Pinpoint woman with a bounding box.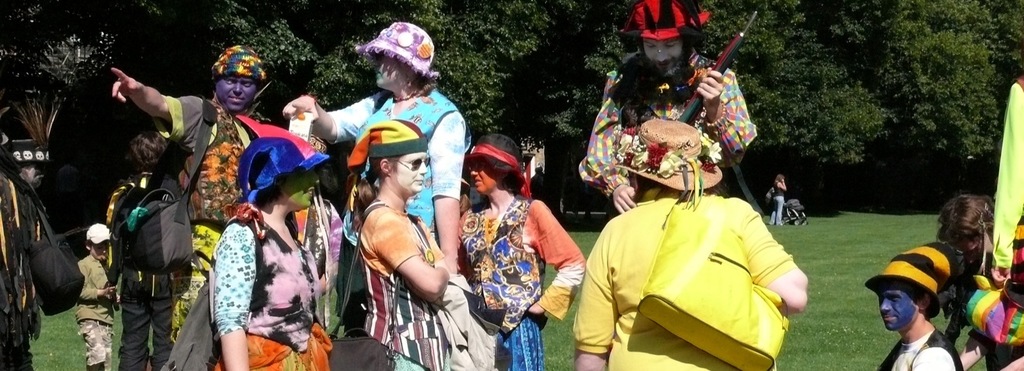
detection(102, 41, 321, 370).
